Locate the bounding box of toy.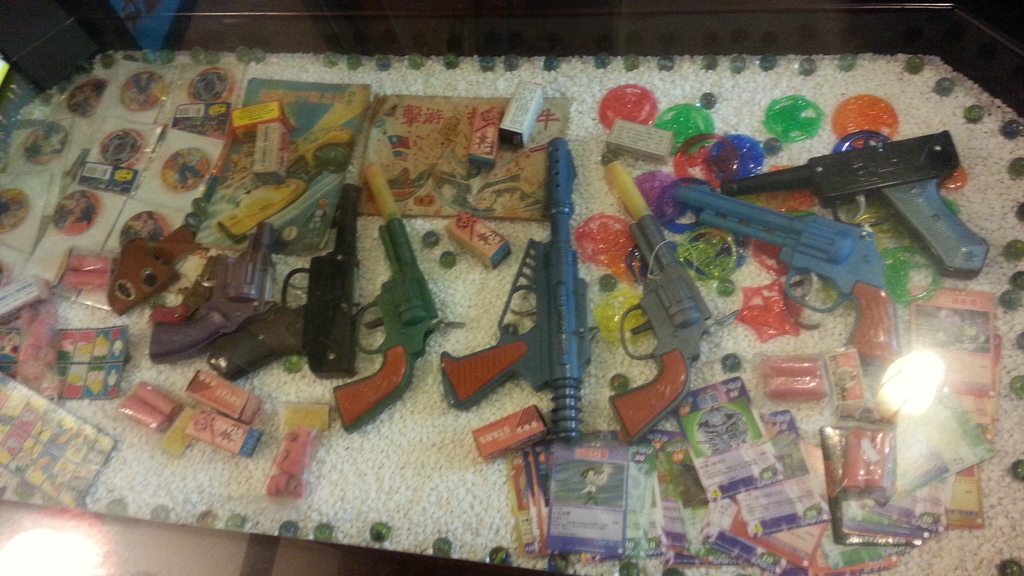
Bounding box: 207, 183, 361, 383.
